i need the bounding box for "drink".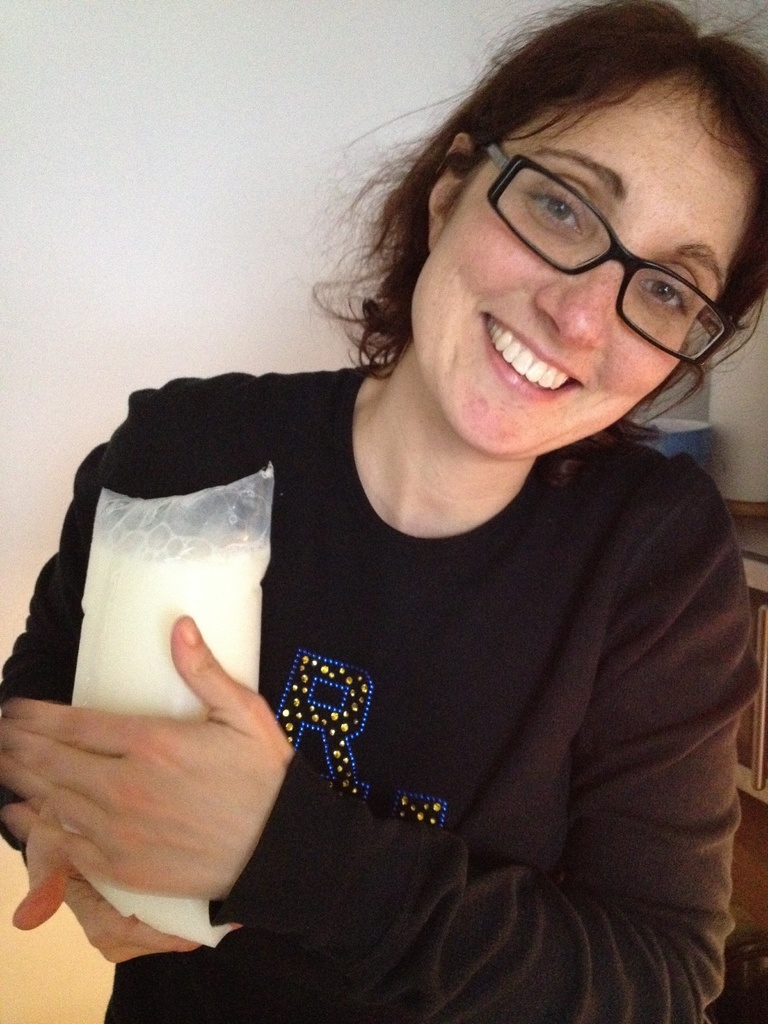
Here it is: l=70, t=464, r=283, b=948.
